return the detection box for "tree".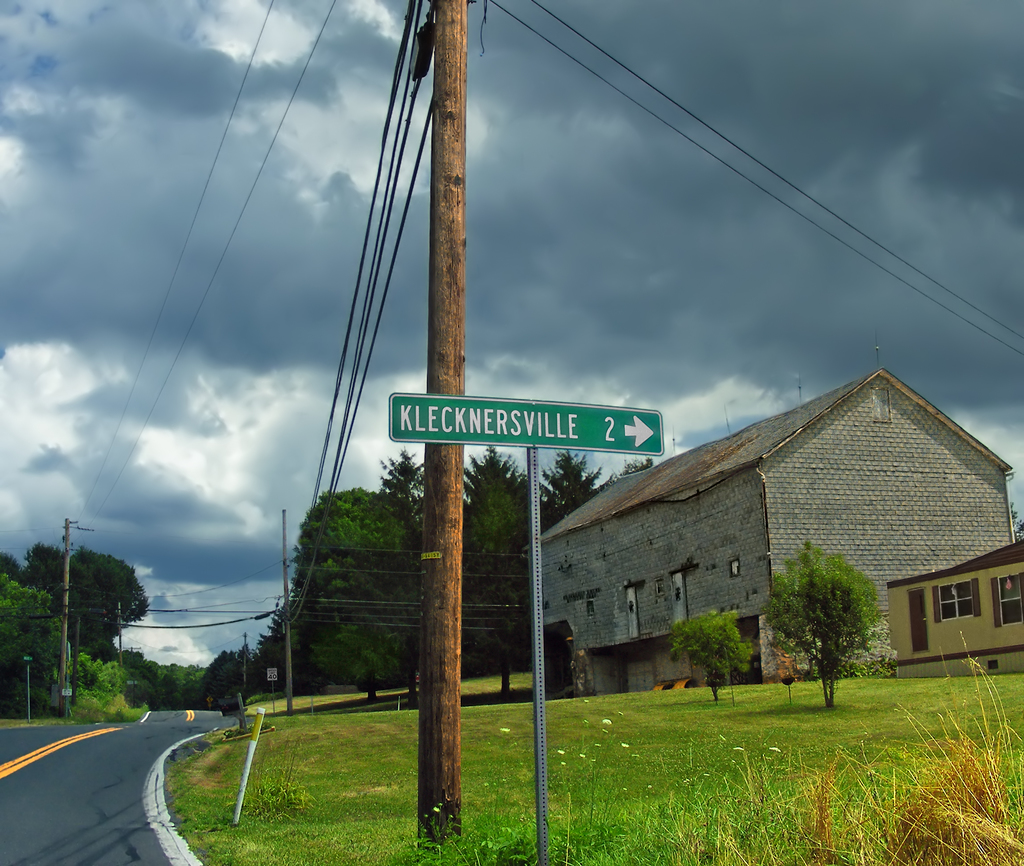
[767,546,892,708].
